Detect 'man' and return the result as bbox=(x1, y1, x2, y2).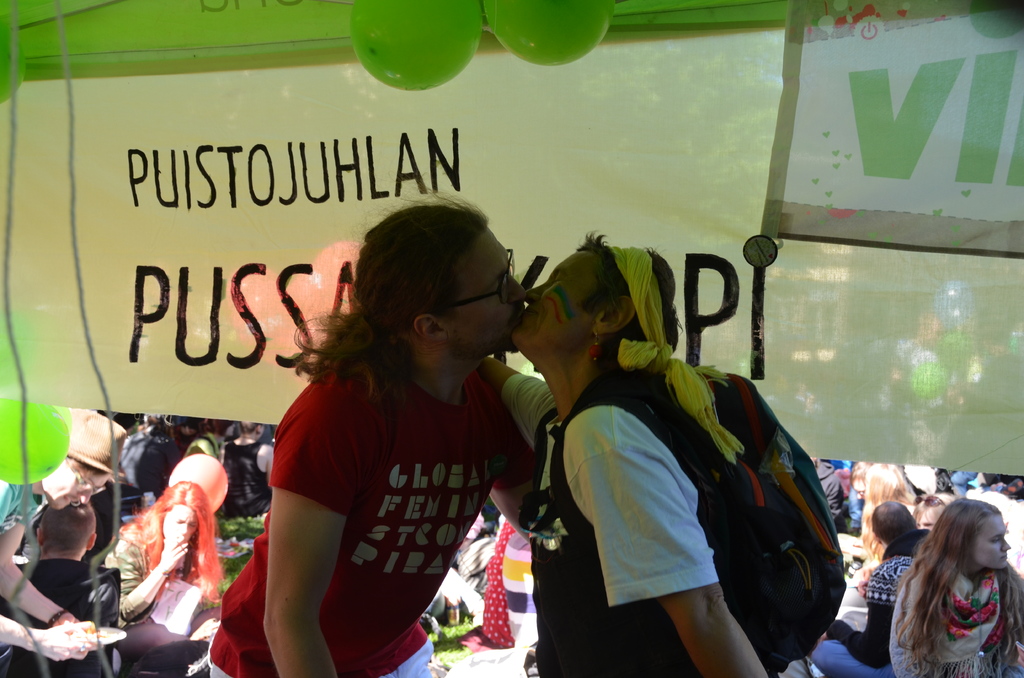
bbox=(814, 499, 933, 677).
